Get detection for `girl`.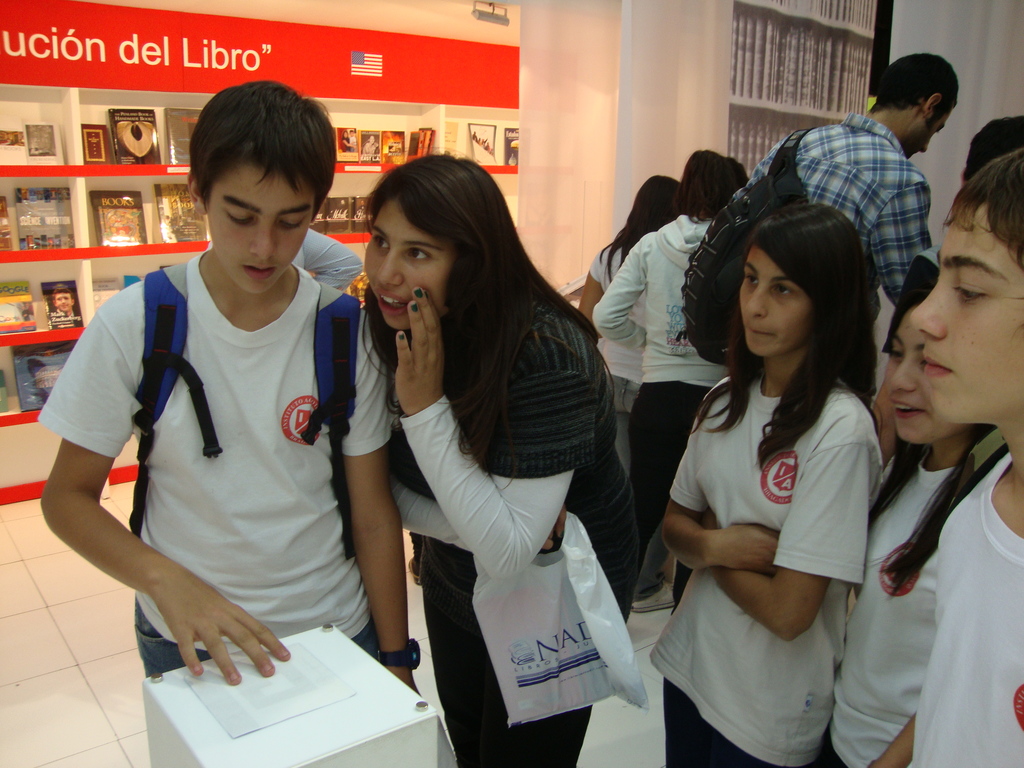
Detection: region(648, 208, 888, 767).
